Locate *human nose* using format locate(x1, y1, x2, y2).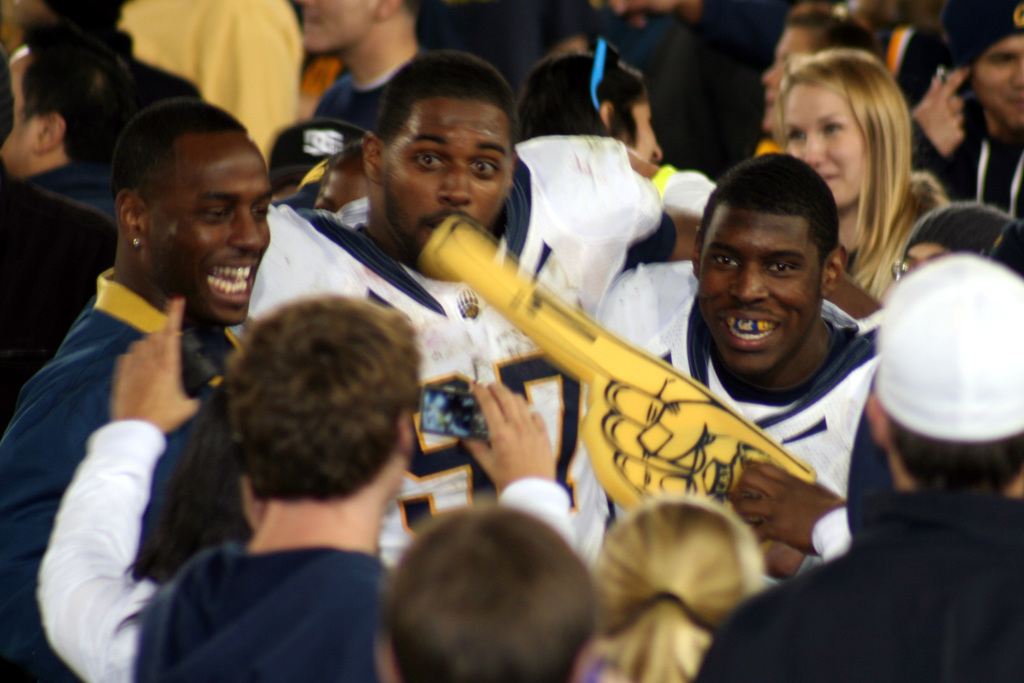
locate(435, 172, 471, 202).
